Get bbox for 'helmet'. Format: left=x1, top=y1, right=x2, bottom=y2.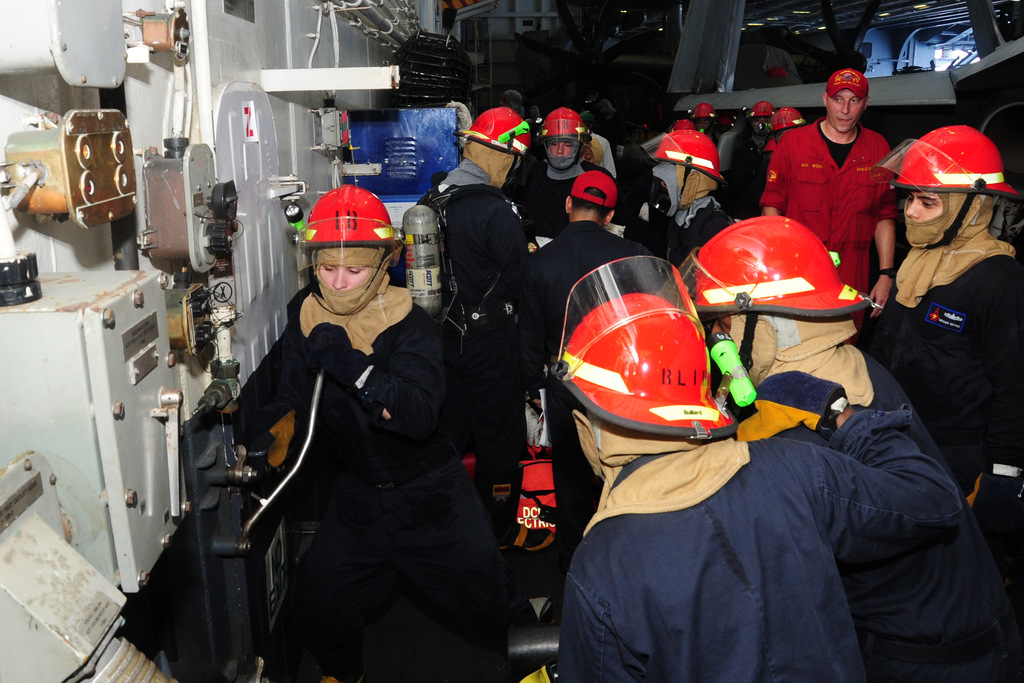
left=293, top=188, right=406, bottom=279.
